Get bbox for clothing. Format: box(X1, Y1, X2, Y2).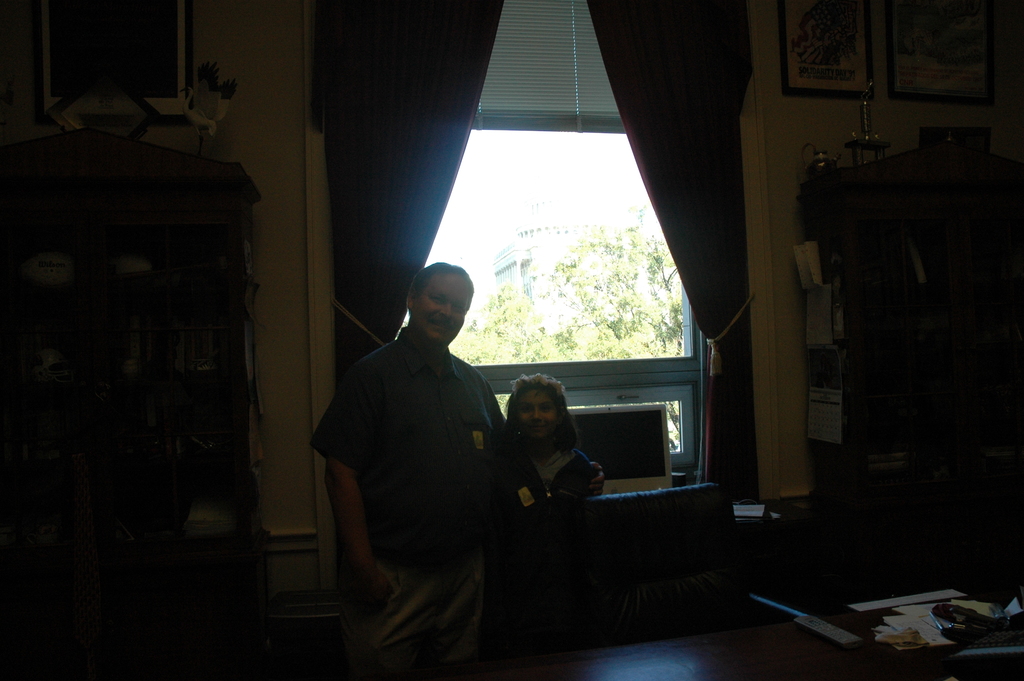
box(324, 268, 518, 662).
